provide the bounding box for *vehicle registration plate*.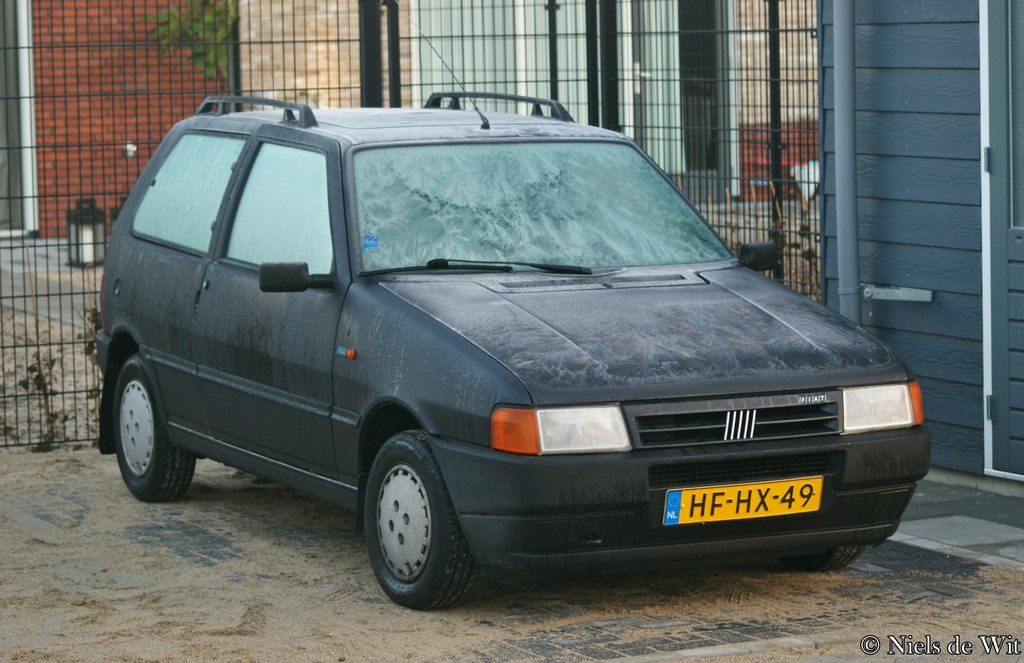
[628,471,870,549].
